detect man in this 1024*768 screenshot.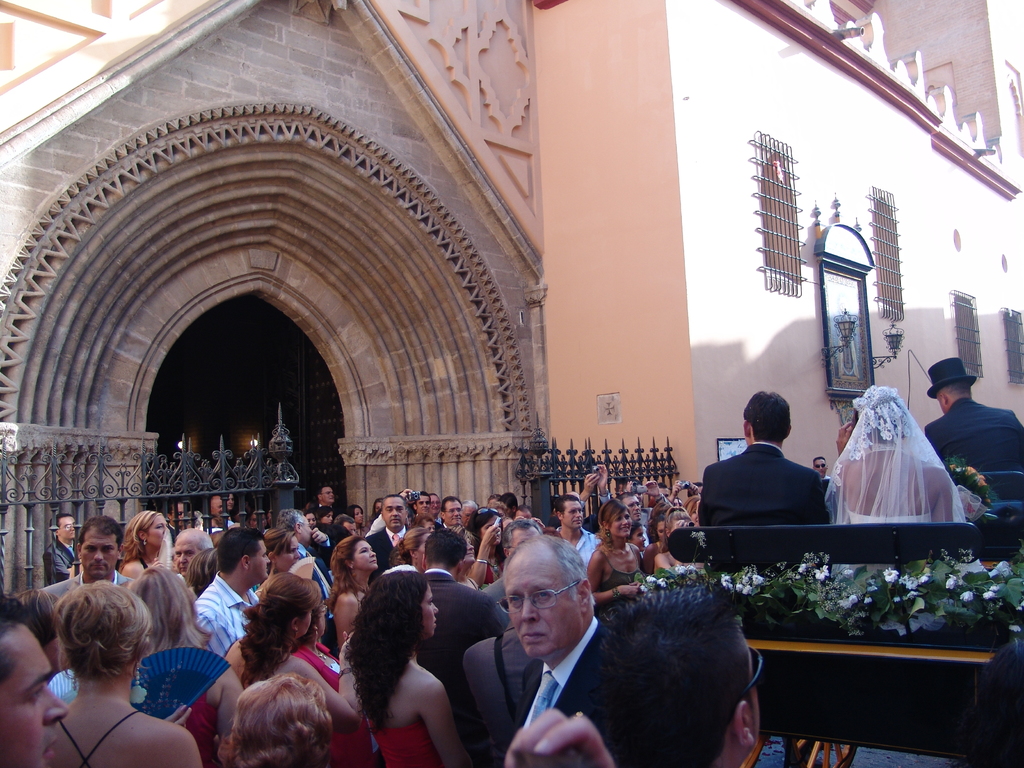
Detection: l=618, t=491, r=652, b=529.
